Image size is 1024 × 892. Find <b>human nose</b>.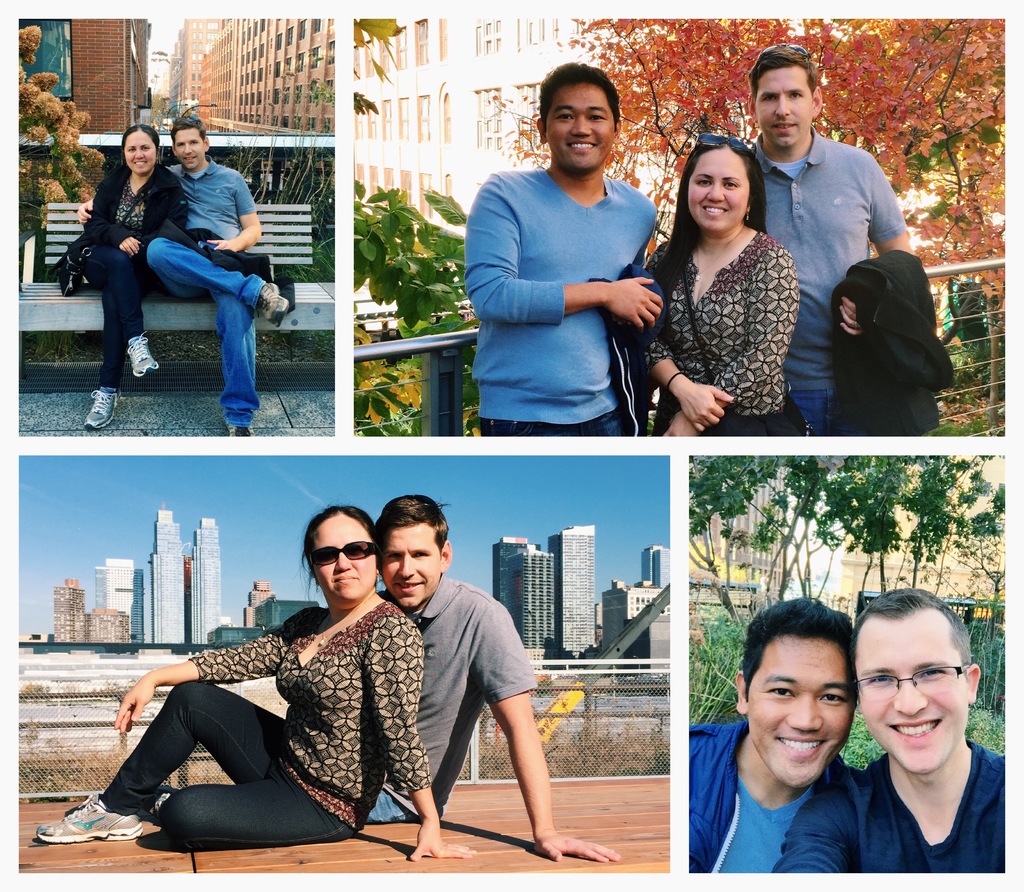
(left=136, top=150, right=144, bottom=158).
